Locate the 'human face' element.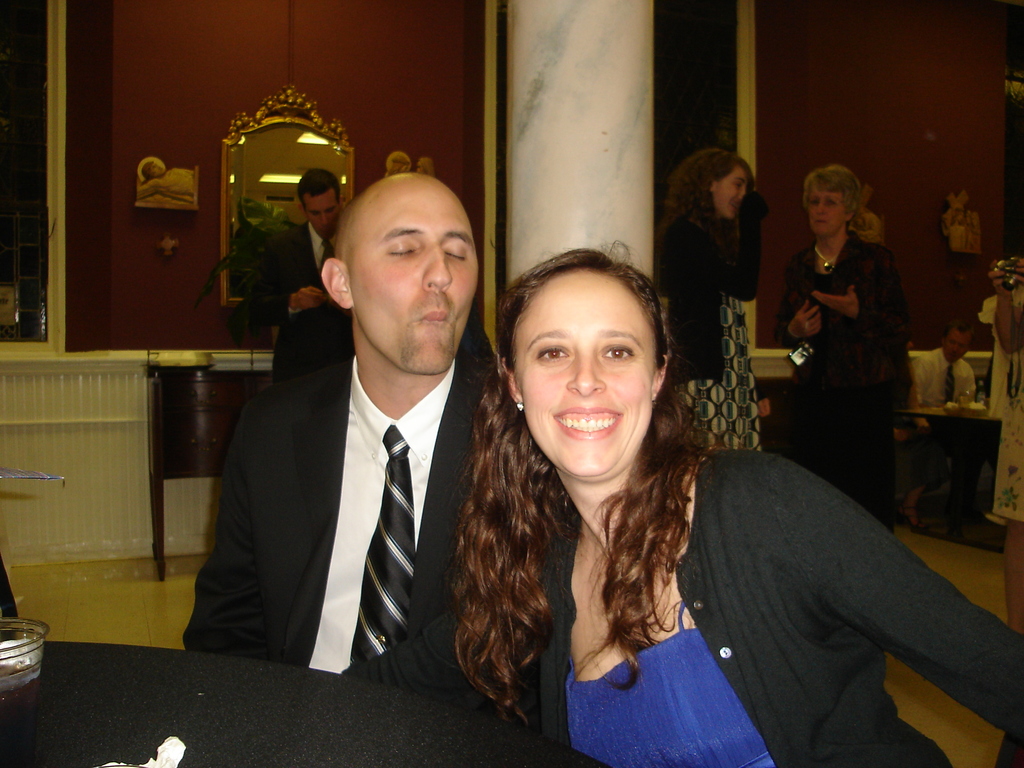
Element bbox: 943/331/969/364.
